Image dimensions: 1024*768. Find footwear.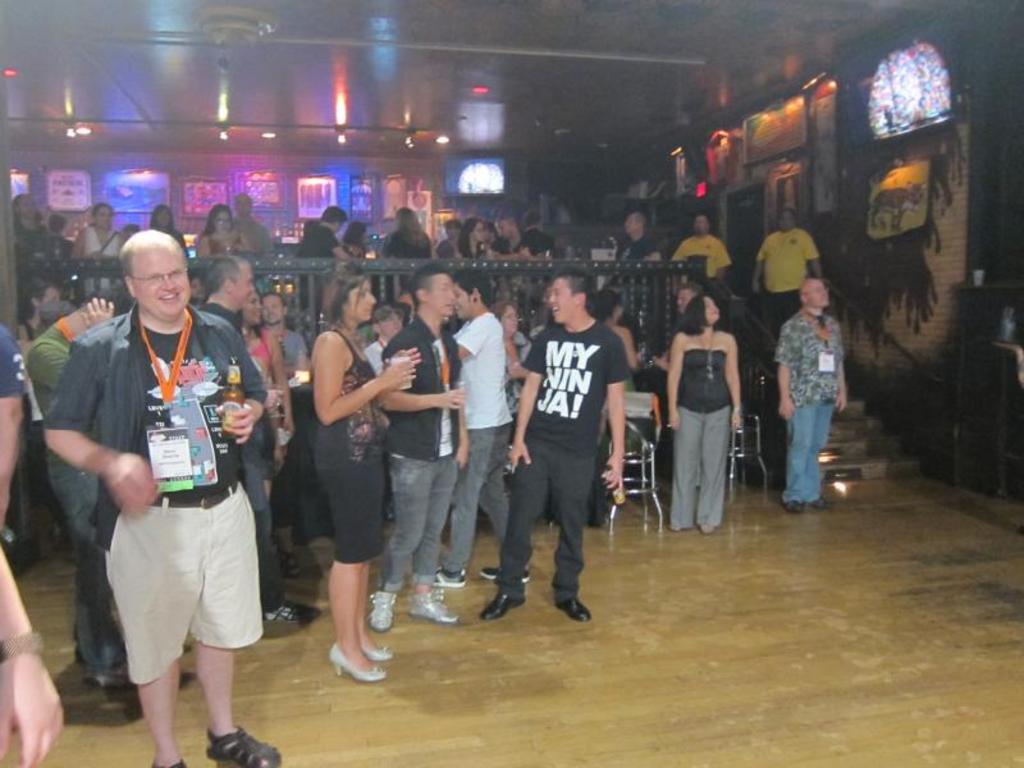
433, 564, 462, 589.
